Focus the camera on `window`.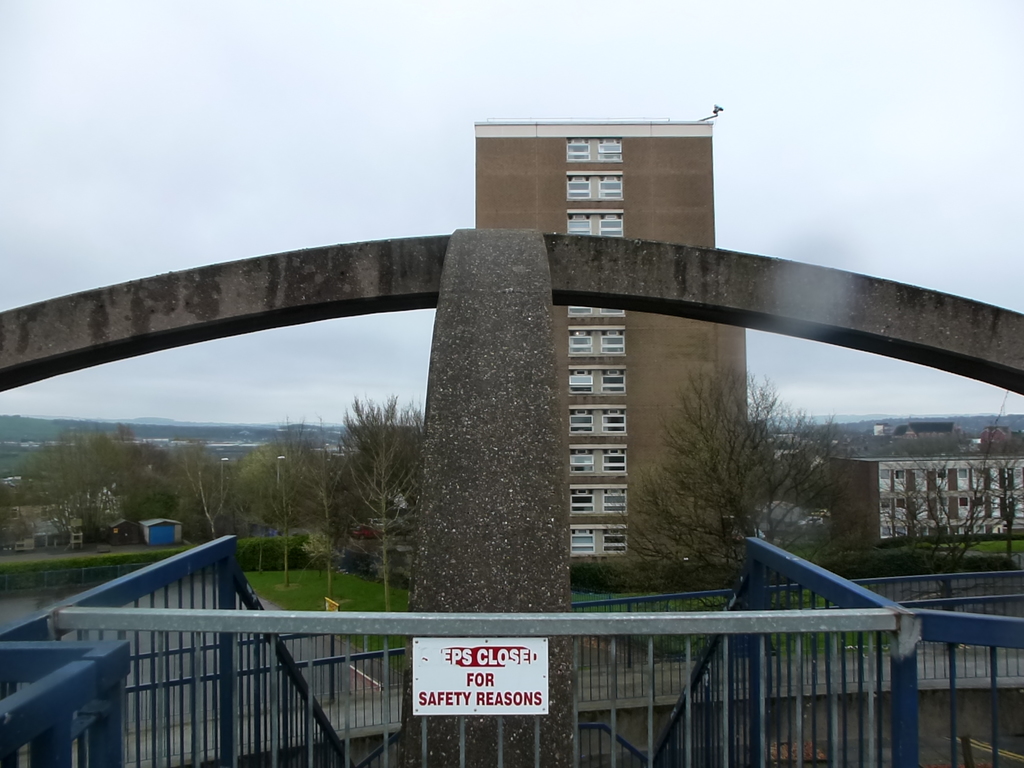
Focus region: left=599, top=218, right=628, bottom=239.
